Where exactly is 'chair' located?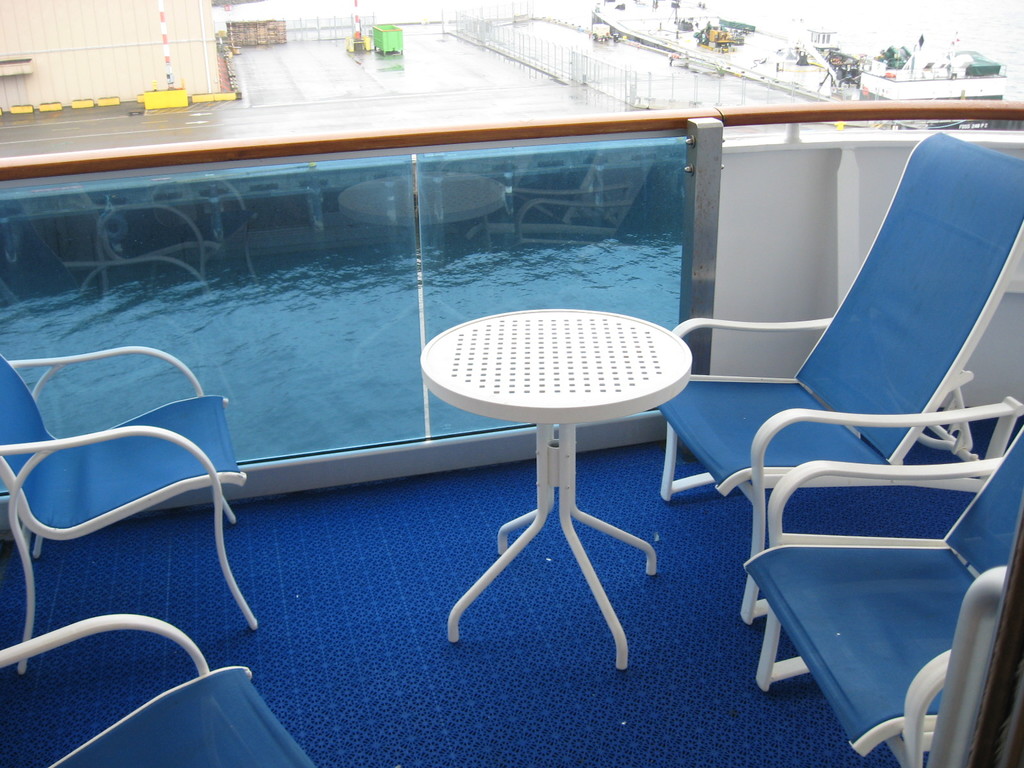
Its bounding box is rect(0, 616, 314, 767).
